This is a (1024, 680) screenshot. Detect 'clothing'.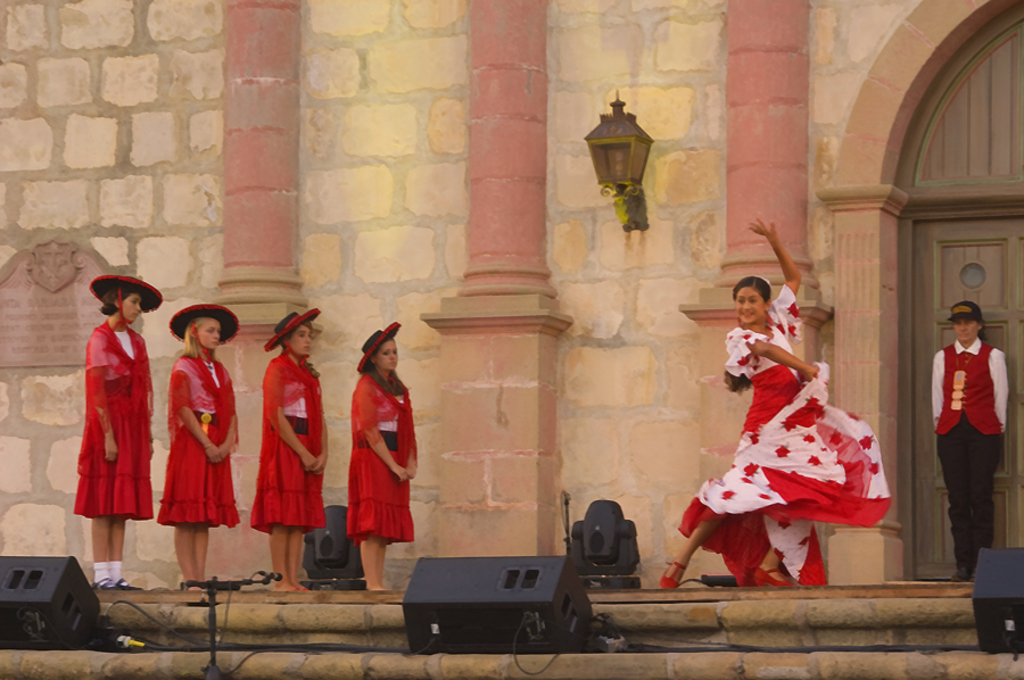
(162, 354, 240, 521).
